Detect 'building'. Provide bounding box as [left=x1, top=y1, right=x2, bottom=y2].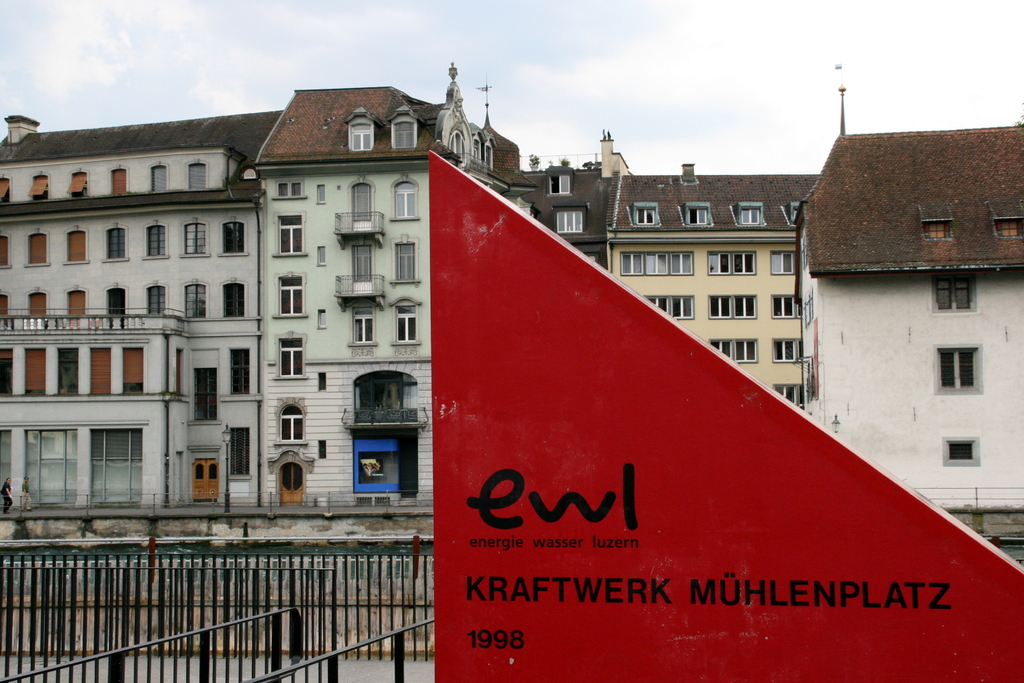
[left=0, top=108, right=279, bottom=518].
